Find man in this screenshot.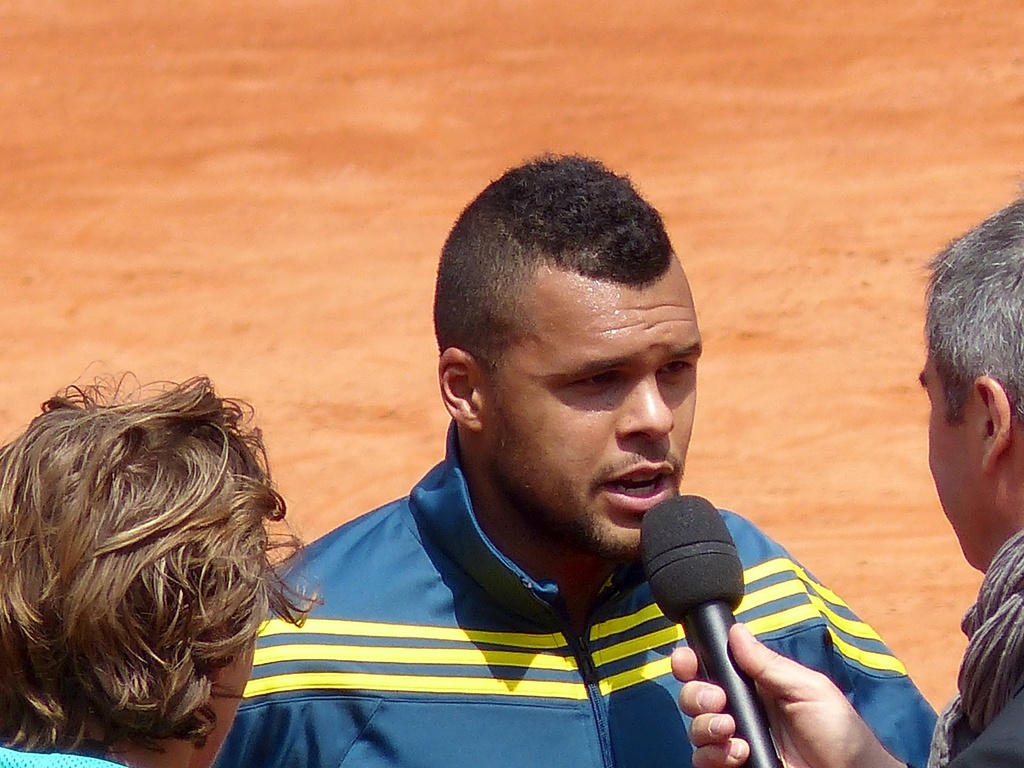
The bounding box for man is rect(221, 177, 896, 767).
